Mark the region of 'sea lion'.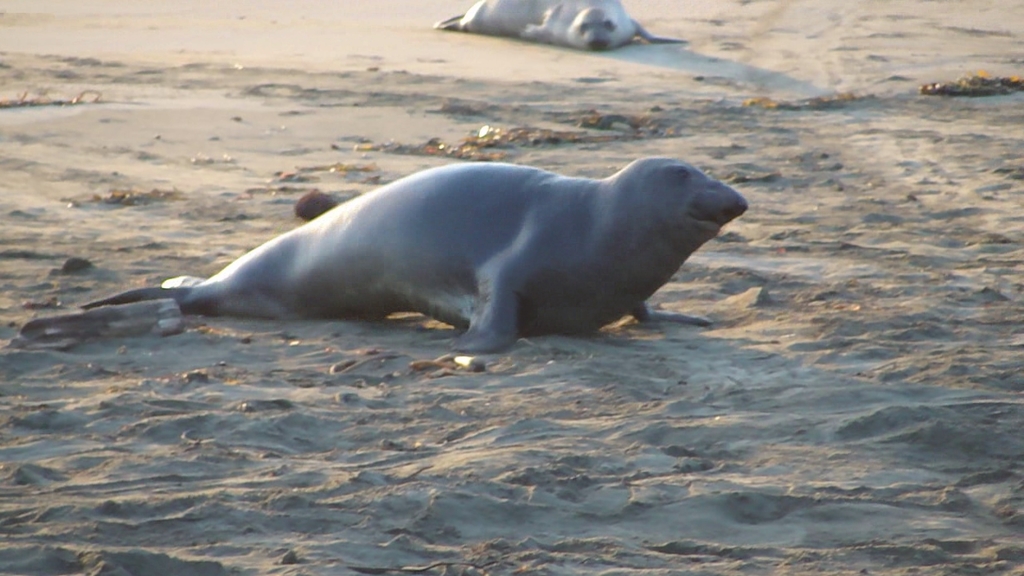
Region: box(433, 0, 687, 50).
